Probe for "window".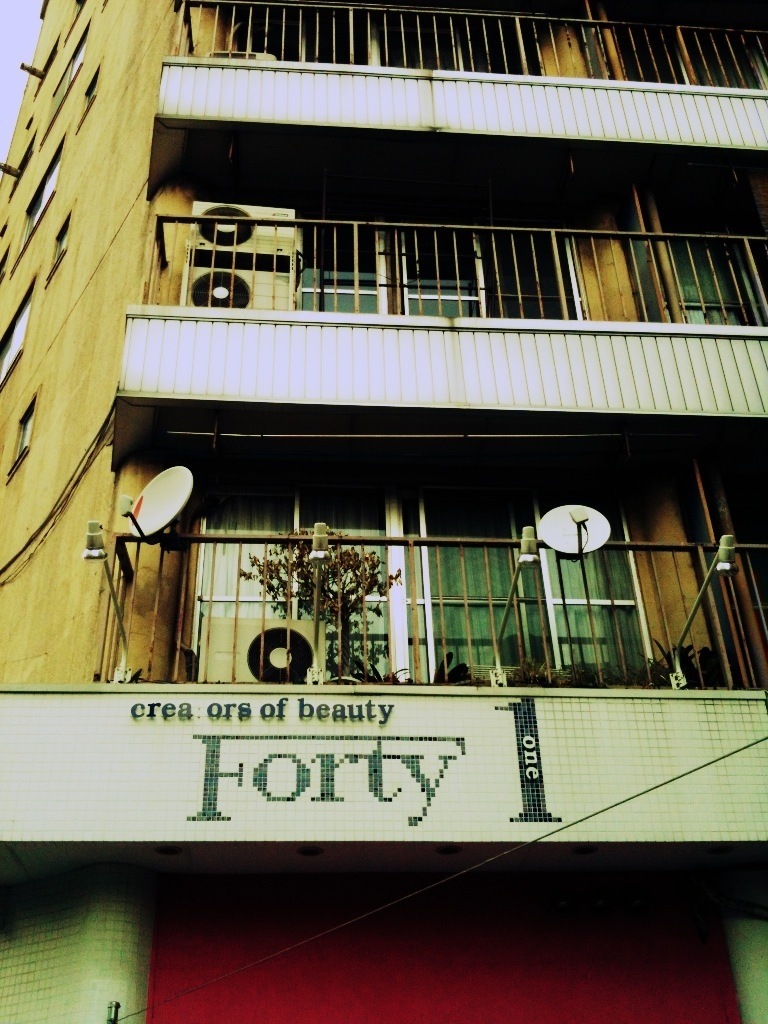
Probe result: box=[9, 136, 64, 270].
